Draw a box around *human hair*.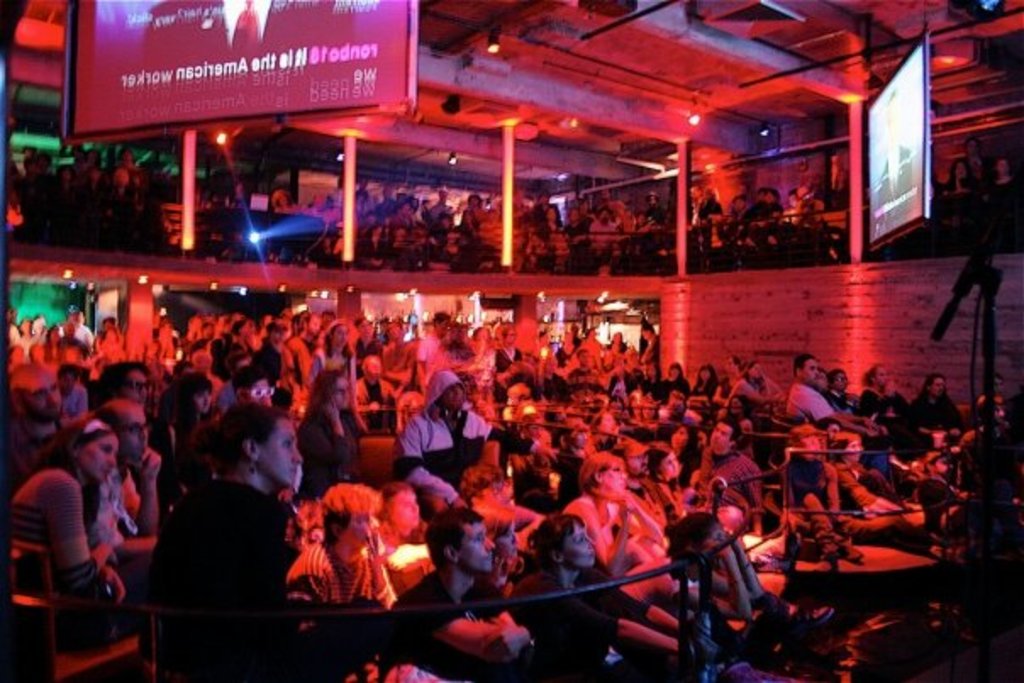
307:368:348:420.
